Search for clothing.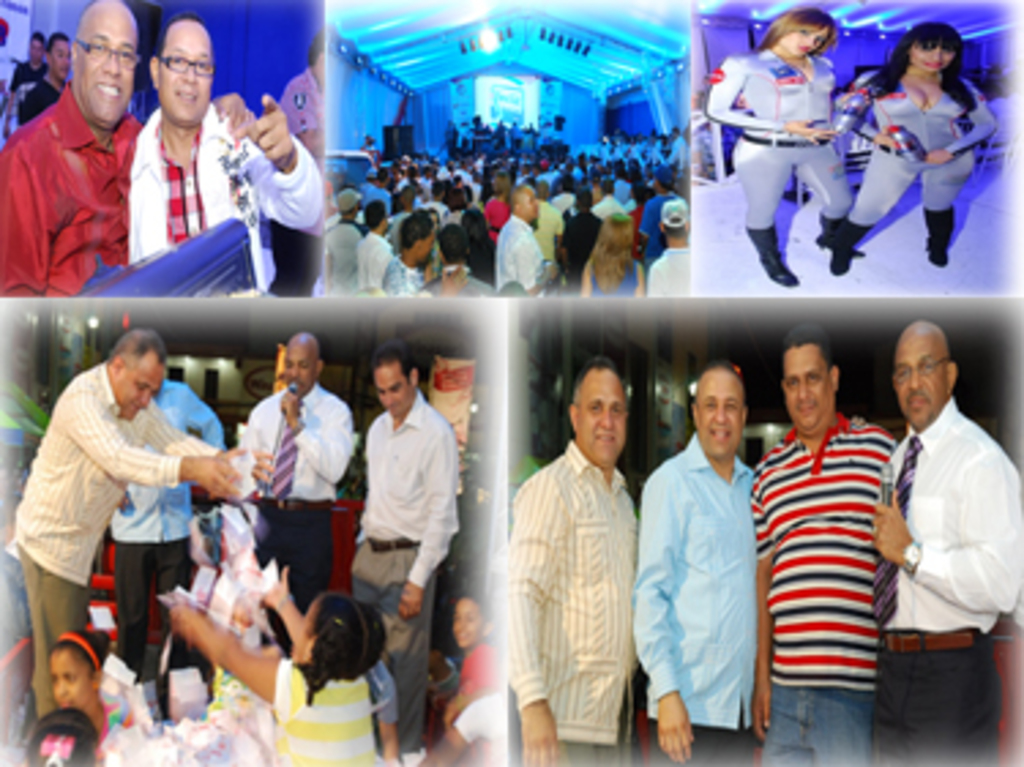
Found at [227,377,347,606].
